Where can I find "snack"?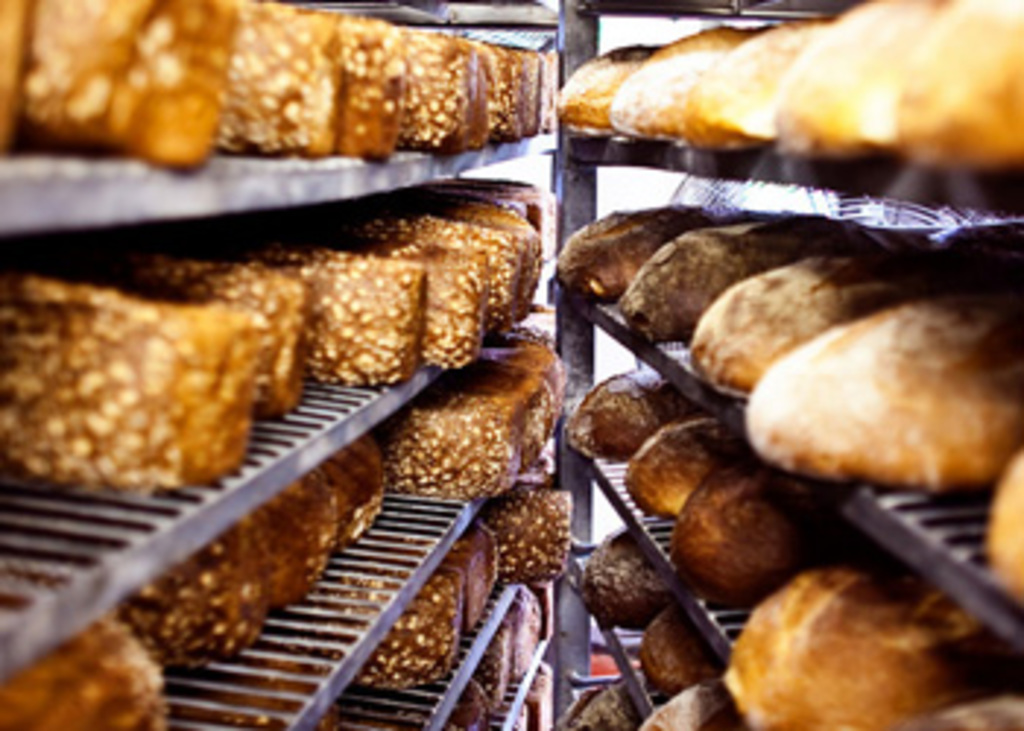
You can find it at <region>468, 488, 573, 576</region>.
